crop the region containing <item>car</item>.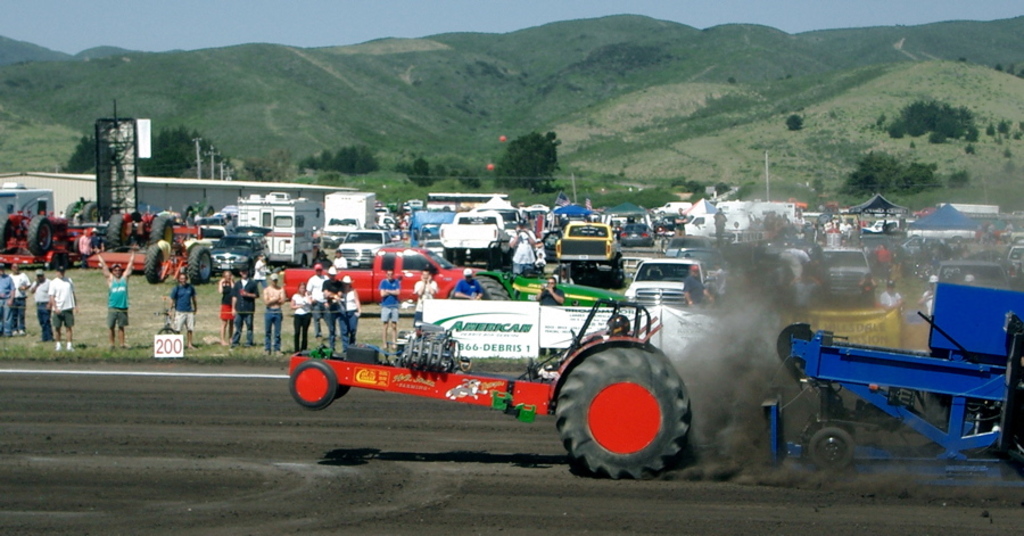
Crop region: locate(276, 242, 488, 308).
